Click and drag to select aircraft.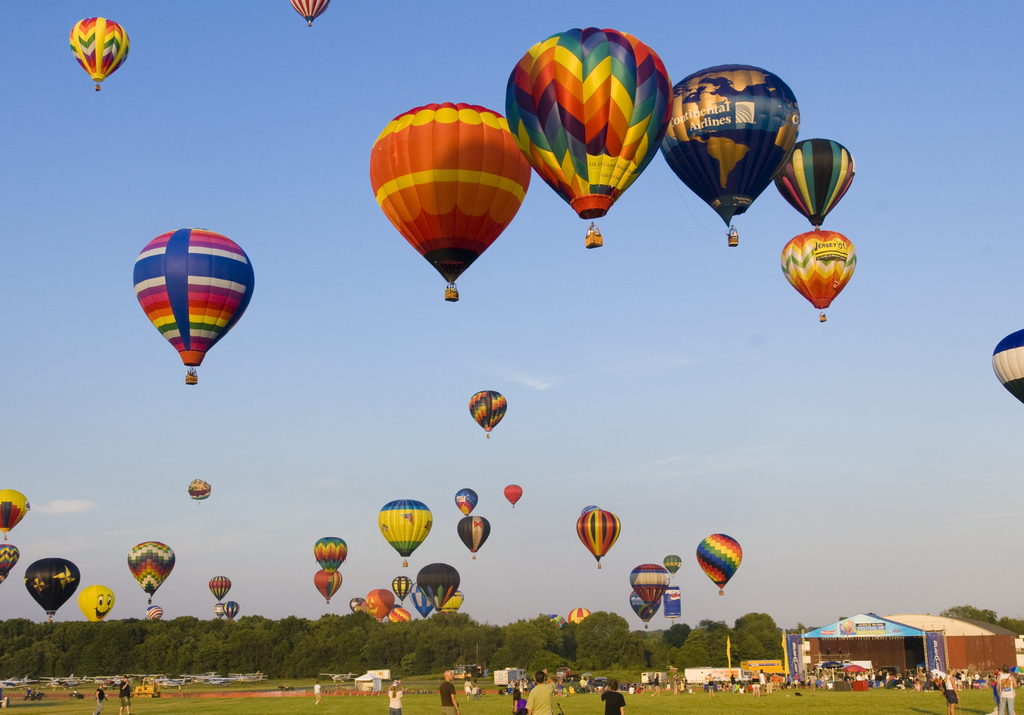
Selection: (24, 557, 81, 622).
